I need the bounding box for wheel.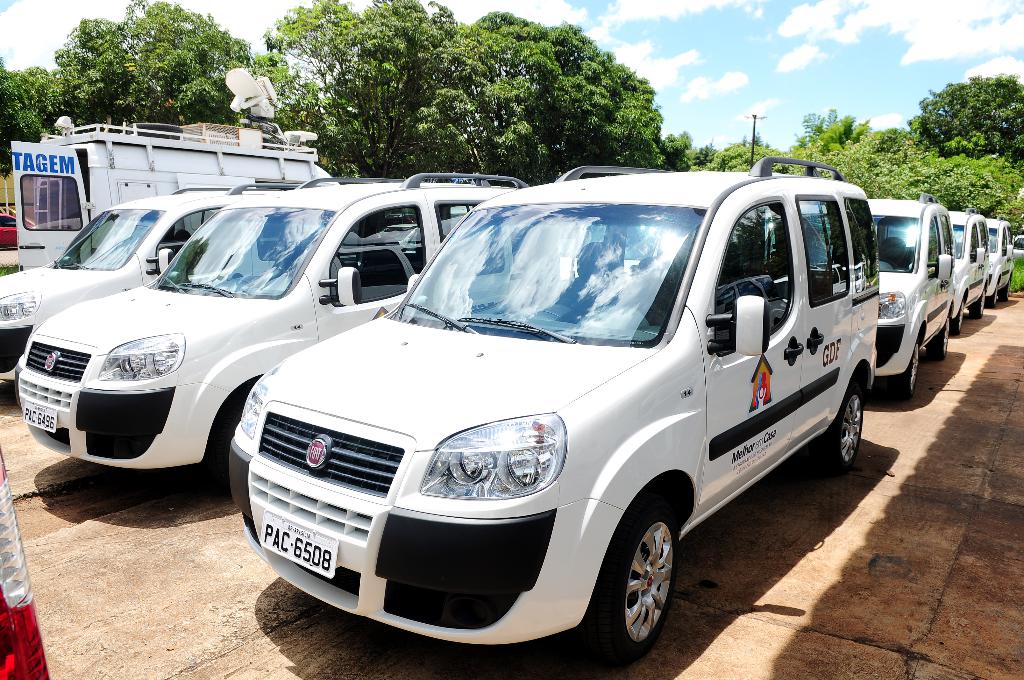
Here it is: {"left": 811, "top": 382, "right": 862, "bottom": 477}.
